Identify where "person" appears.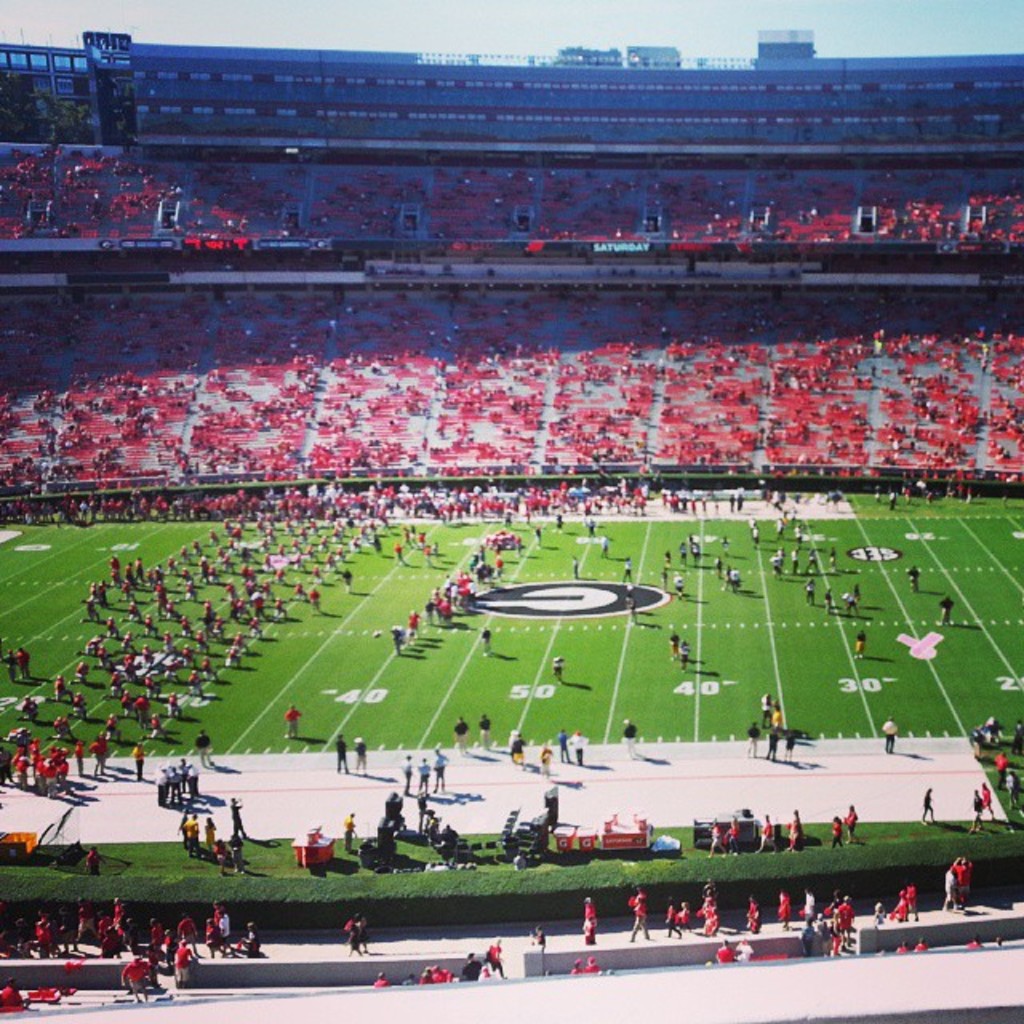
Appears at crop(0, 976, 30, 1010).
